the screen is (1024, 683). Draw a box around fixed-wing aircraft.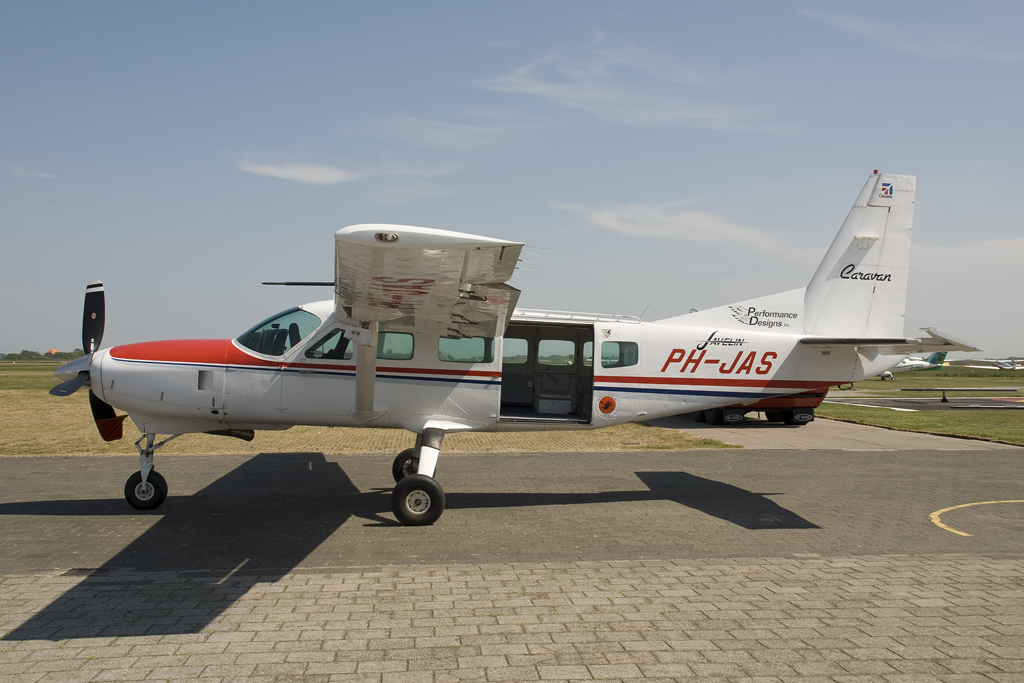
detection(54, 171, 982, 528).
